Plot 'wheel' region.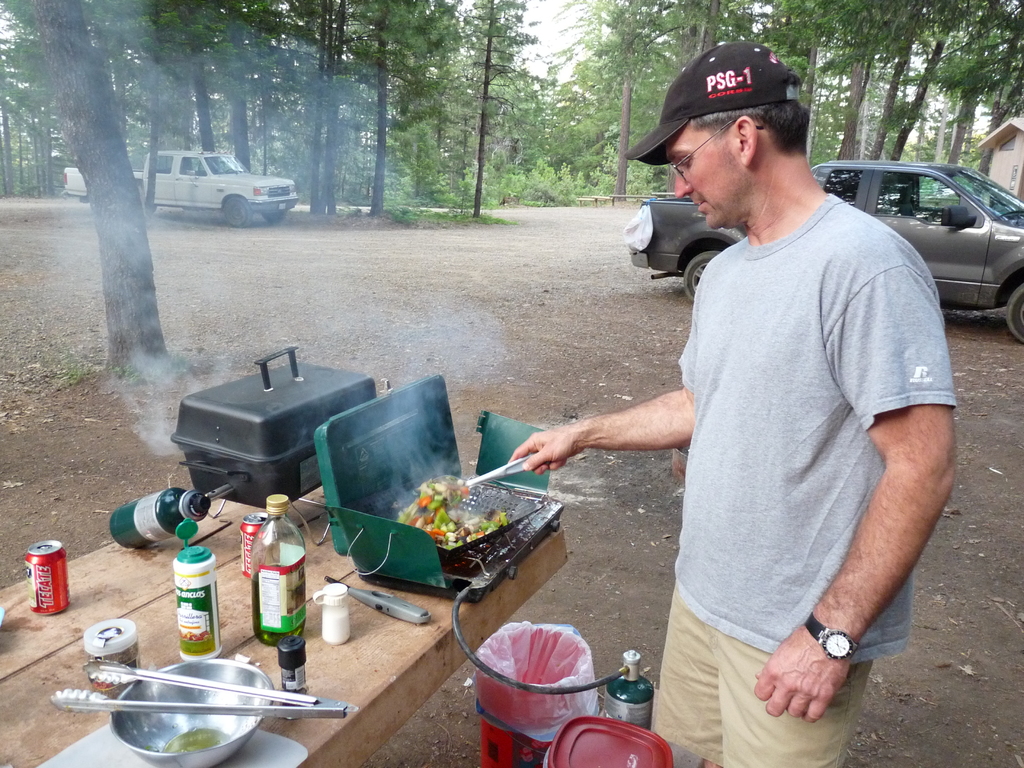
Plotted at <region>687, 253, 720, 296</region>.
